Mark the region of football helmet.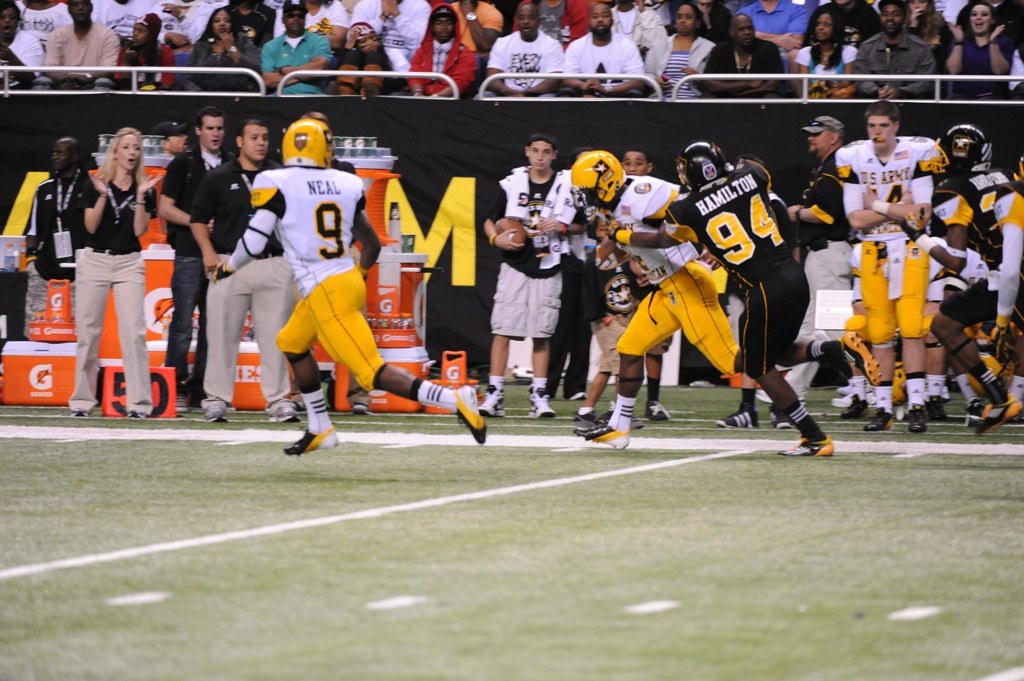
Region: [678,140,724,192].
